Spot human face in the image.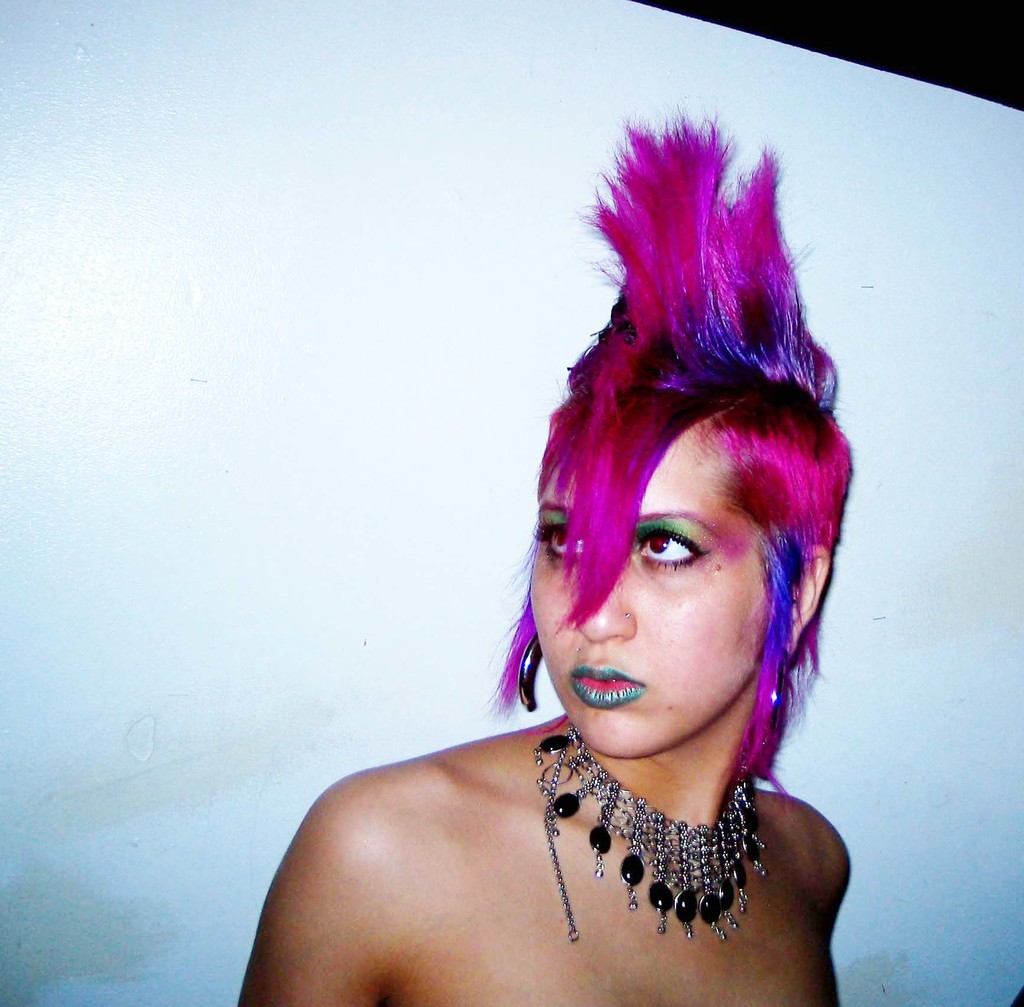
human face found at [529,417,766,755].
